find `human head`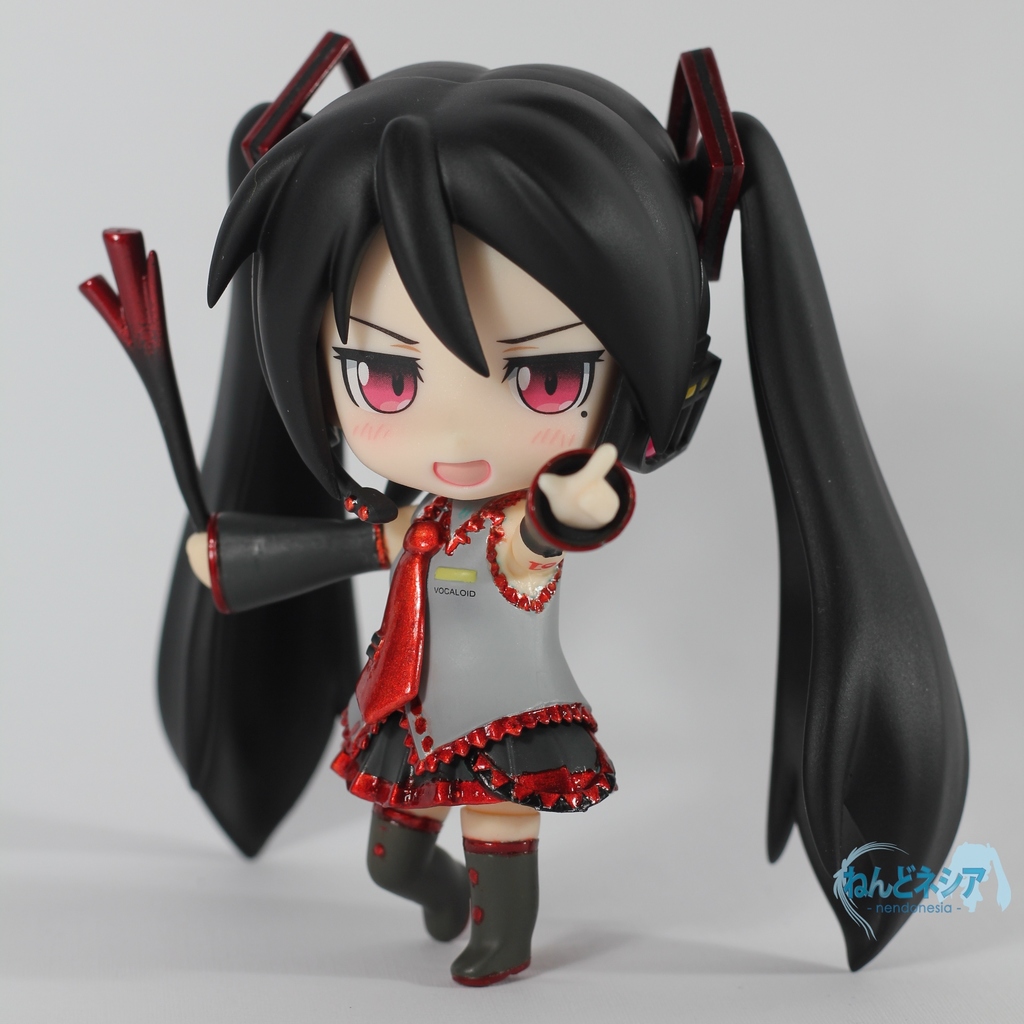
218,30,721,556
